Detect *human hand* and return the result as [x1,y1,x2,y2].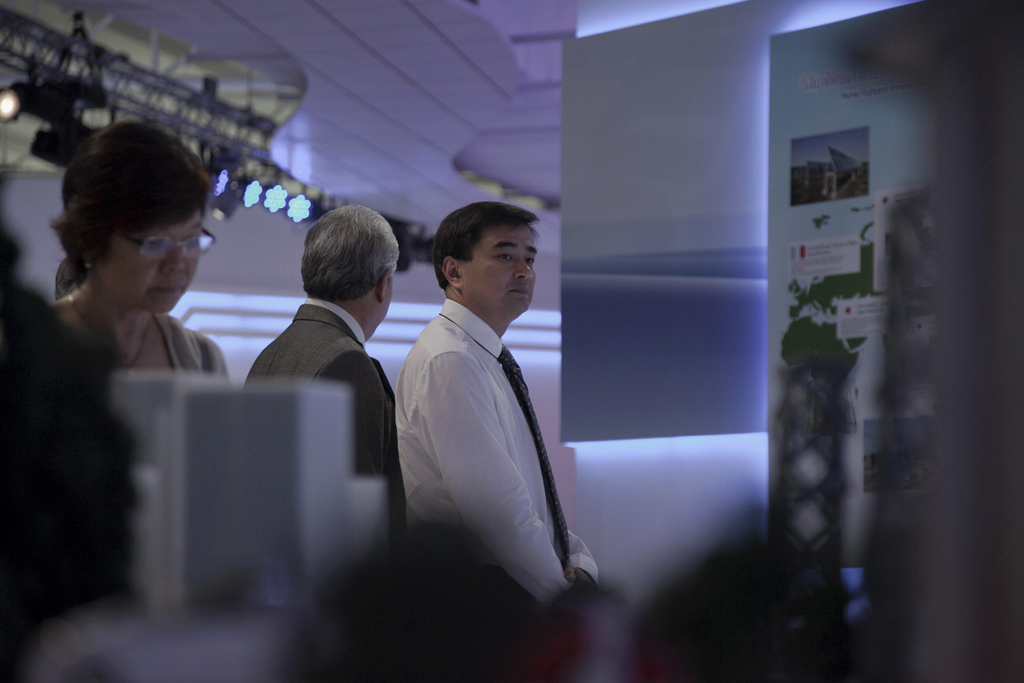
[563,569,593,585].
